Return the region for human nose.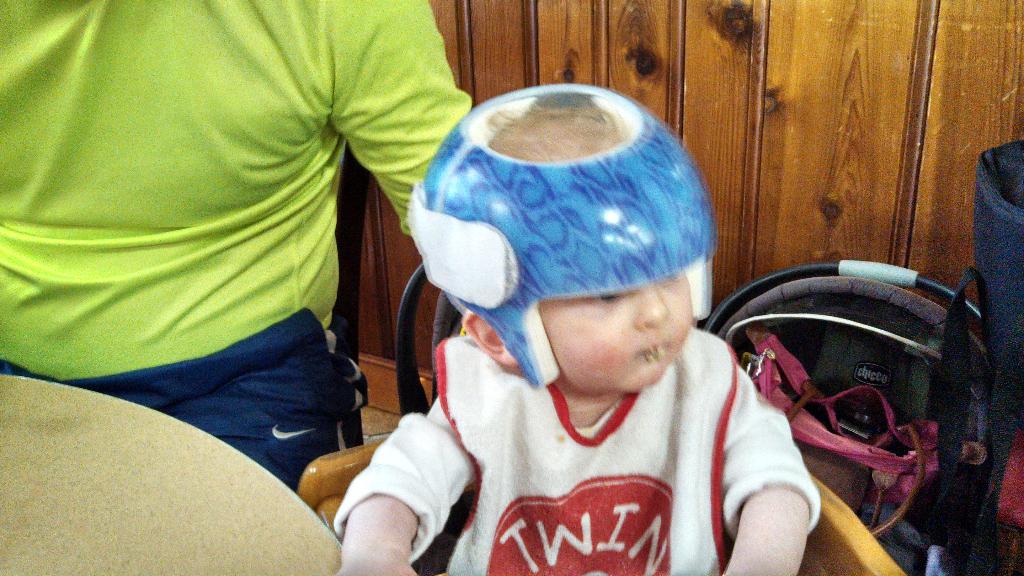
<box>636,278,674,328</box>.
